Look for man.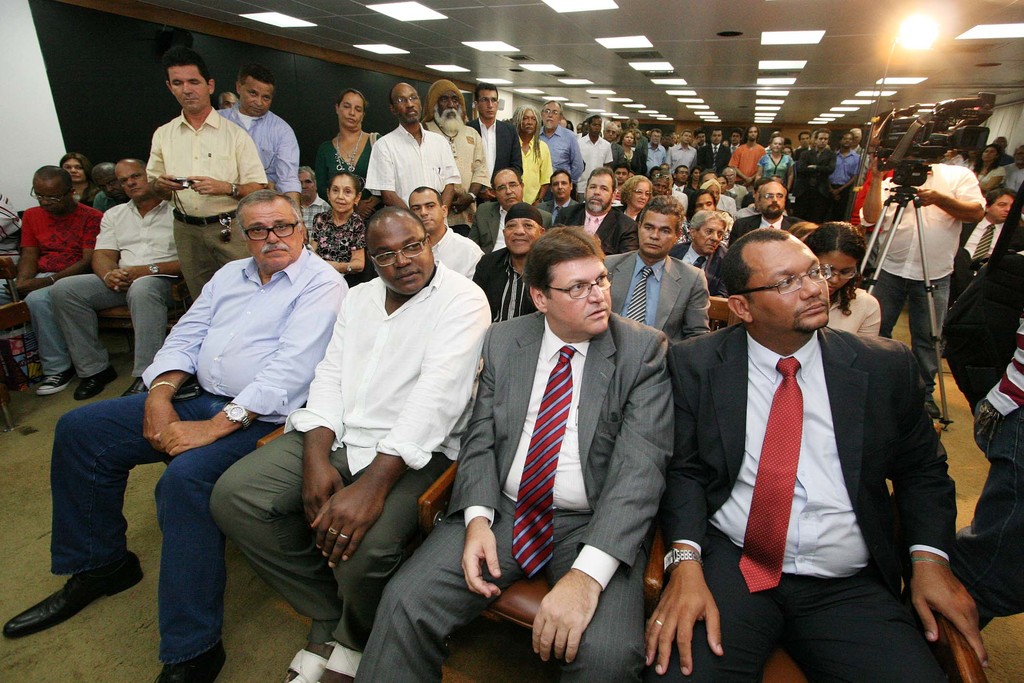
Found: (left=849, top=127, right=870, bottom=183).
